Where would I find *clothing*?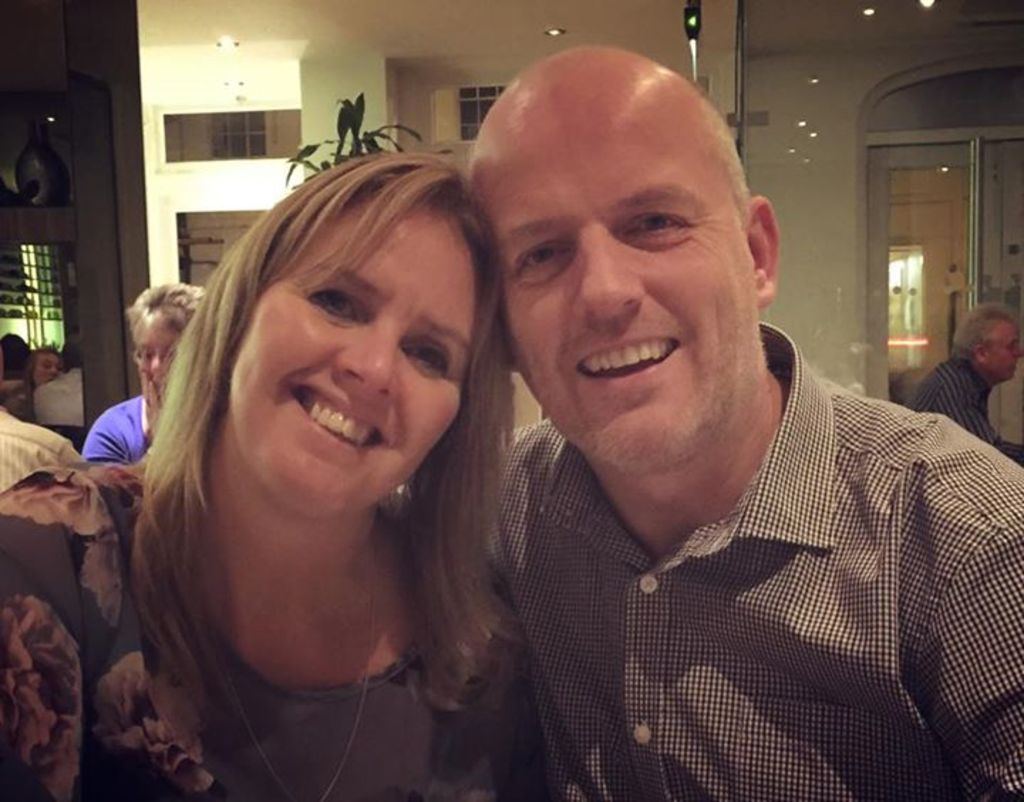
At bbox=[0, 445, 555, 801].
